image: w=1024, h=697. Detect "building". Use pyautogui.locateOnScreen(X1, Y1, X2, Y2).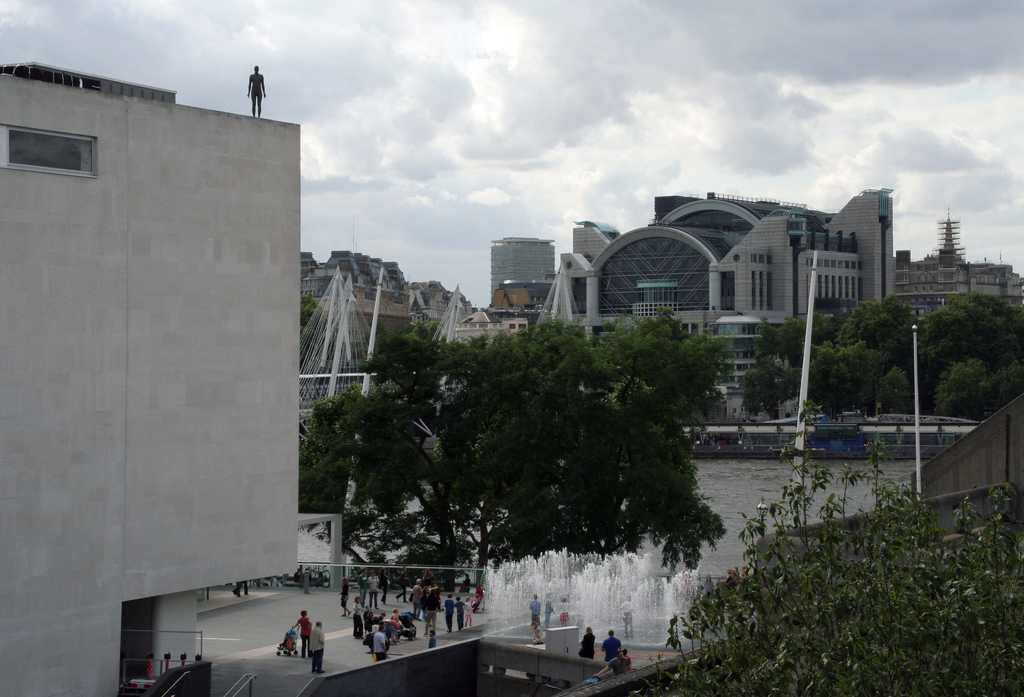
pyautogui.locateOnScreen(0, 54, 296, 696).
